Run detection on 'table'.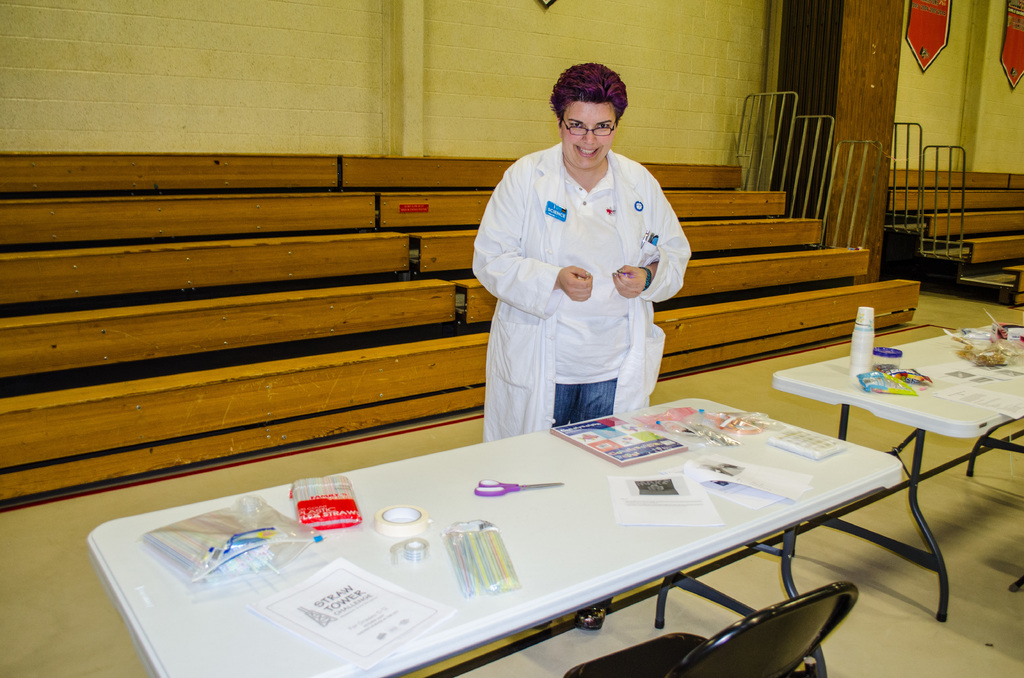
Result: <box>90,384,963,675</box>.
